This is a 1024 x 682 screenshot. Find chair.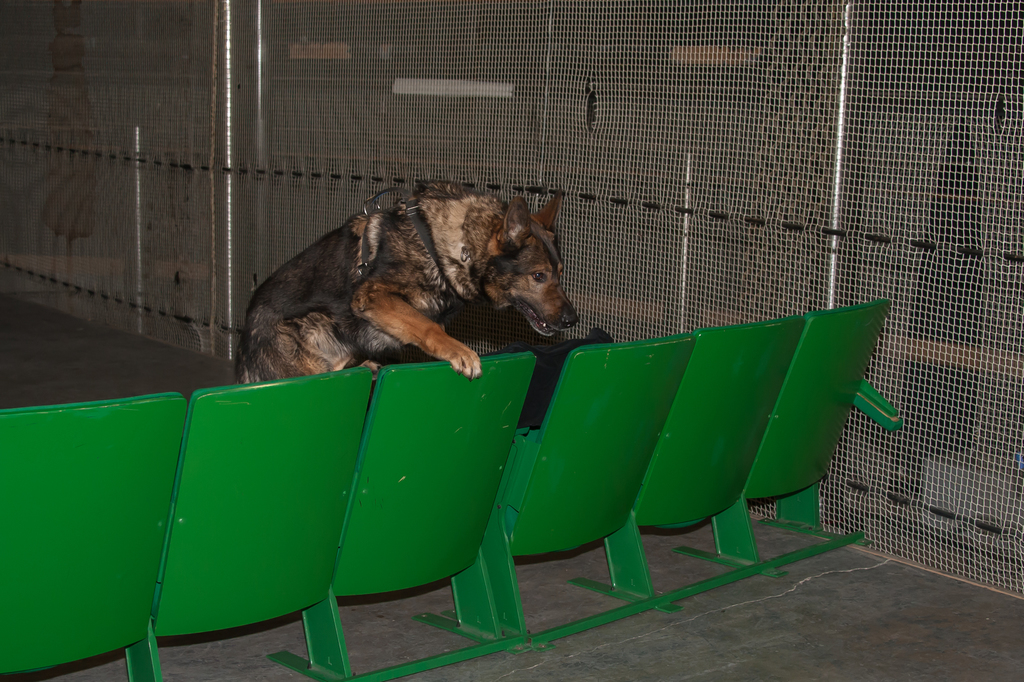
Bounding box: rect(0, 389, 190, 681).
